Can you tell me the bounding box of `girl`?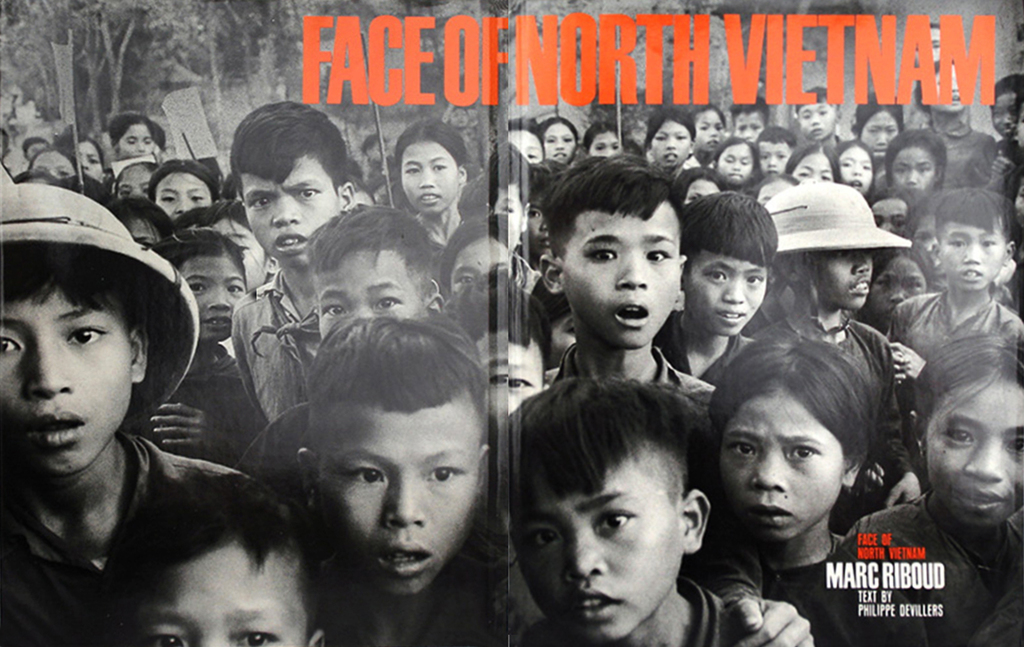
(left=712, top=136, right=758, bottom=184).
